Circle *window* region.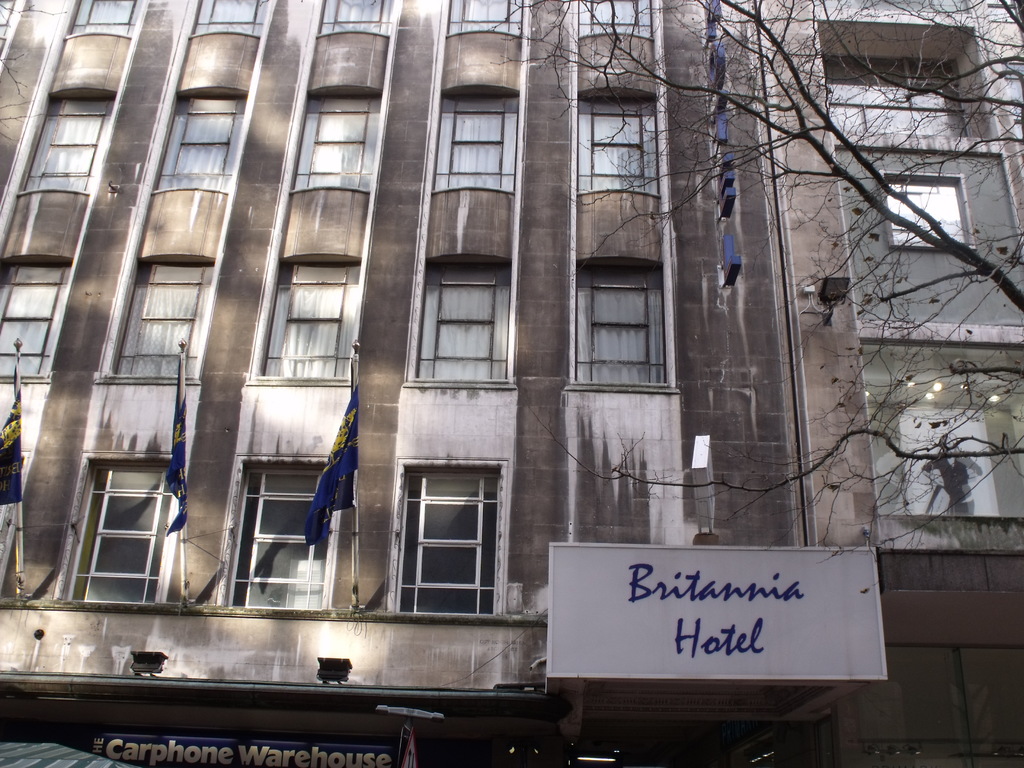
Region: l=447, t=0, r=528, b=36.
